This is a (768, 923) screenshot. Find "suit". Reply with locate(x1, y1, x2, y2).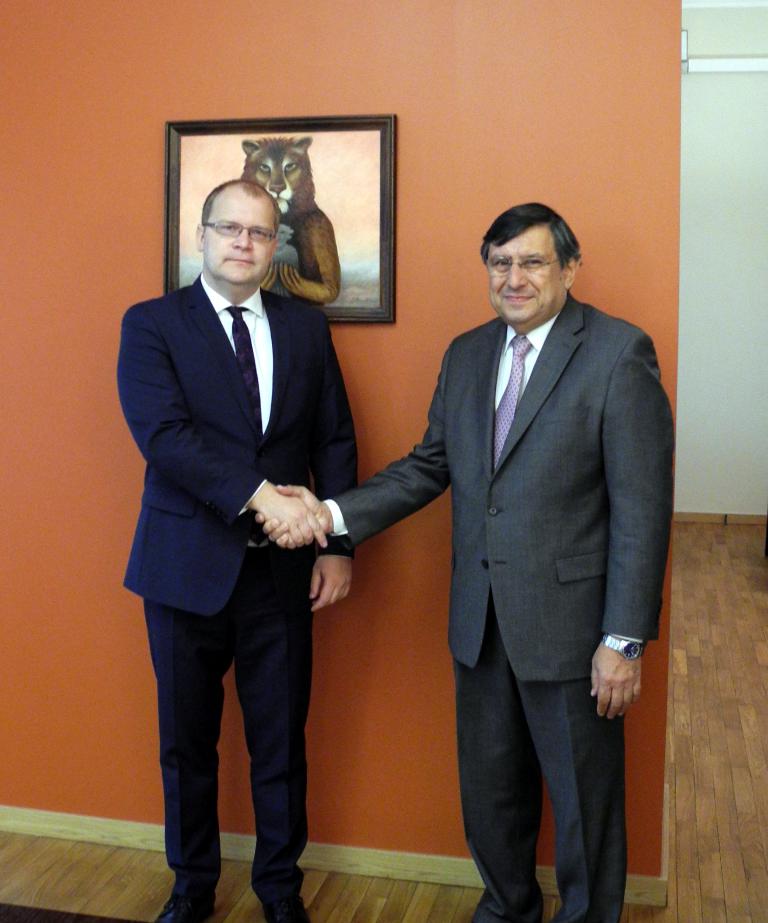
locate(113, 271, 357, 922).
